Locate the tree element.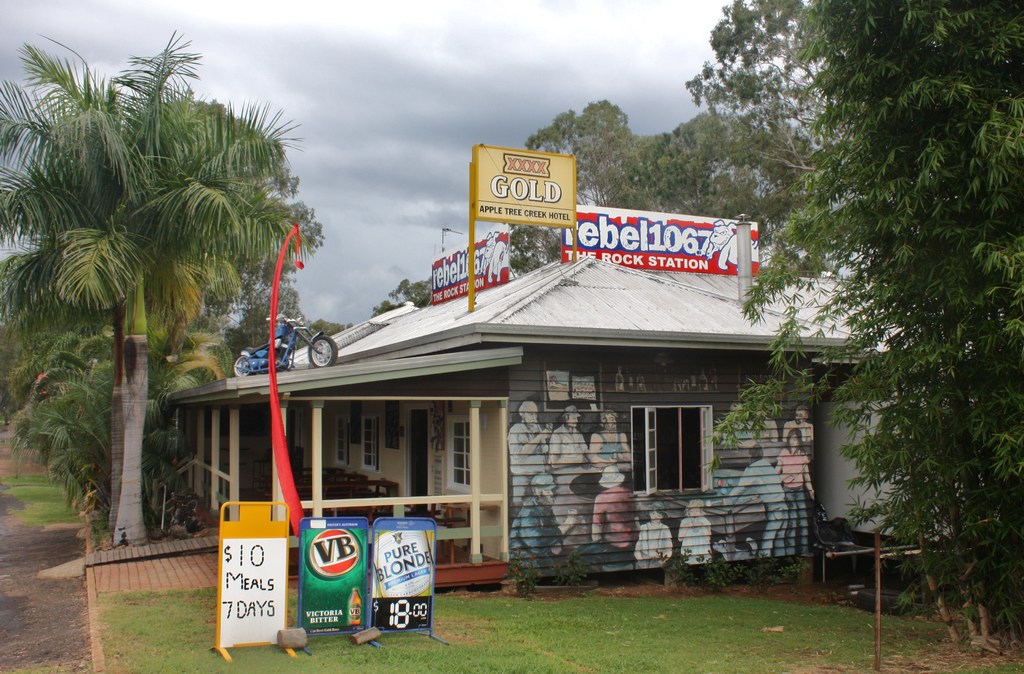
Element bbox: <box>0,26,328,569</box>.
